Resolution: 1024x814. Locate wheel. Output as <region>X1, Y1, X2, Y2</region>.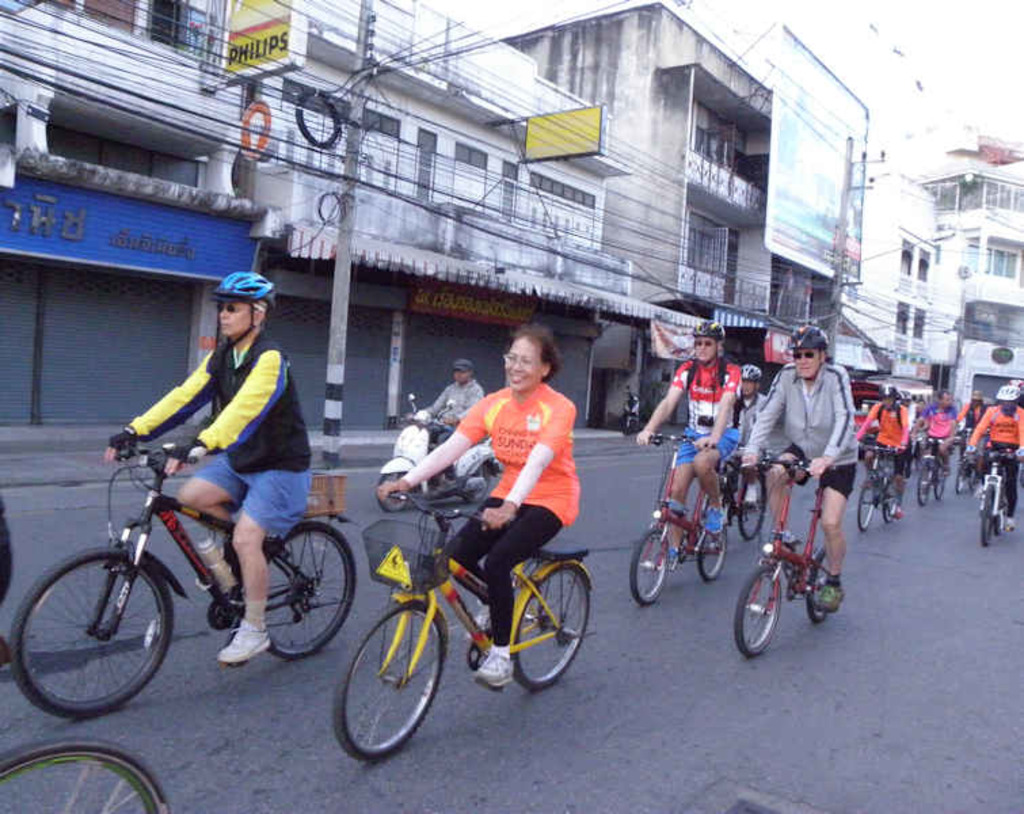
<region>975, 494, 994, 552</region>.
